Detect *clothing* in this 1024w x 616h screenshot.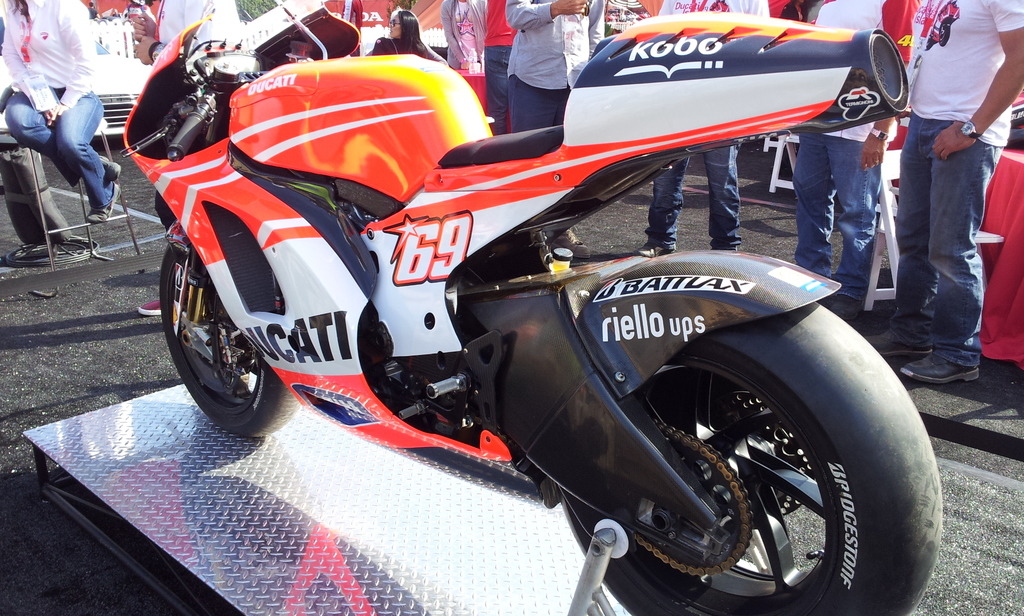
Detection: bbox=(487, 0, 529, 124).
